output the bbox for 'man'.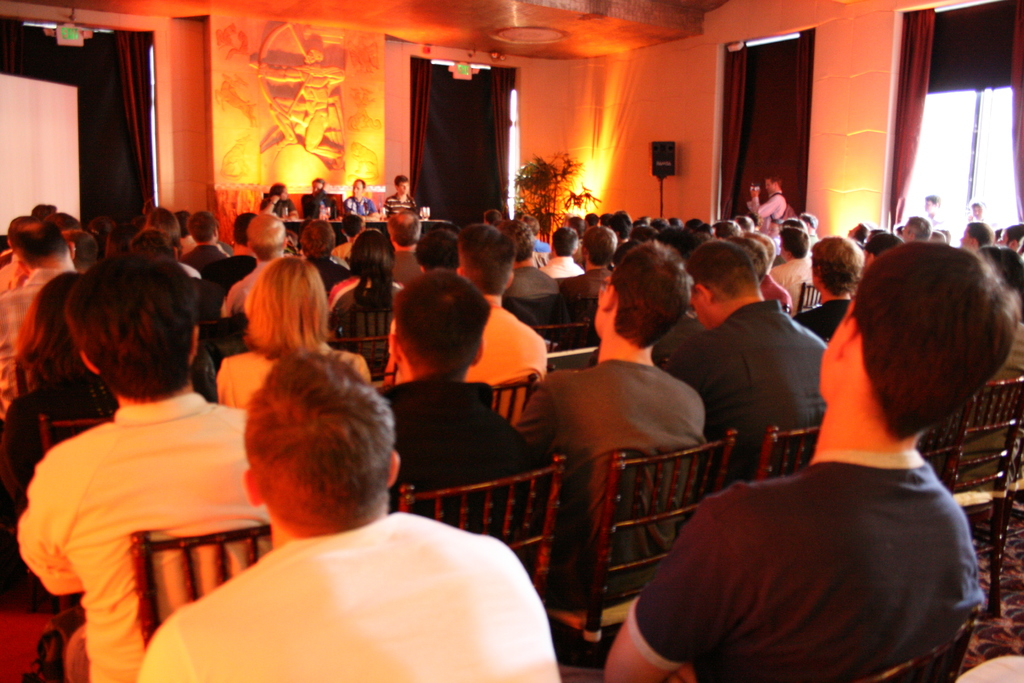
bbox=(847, 224, 868, 244).
